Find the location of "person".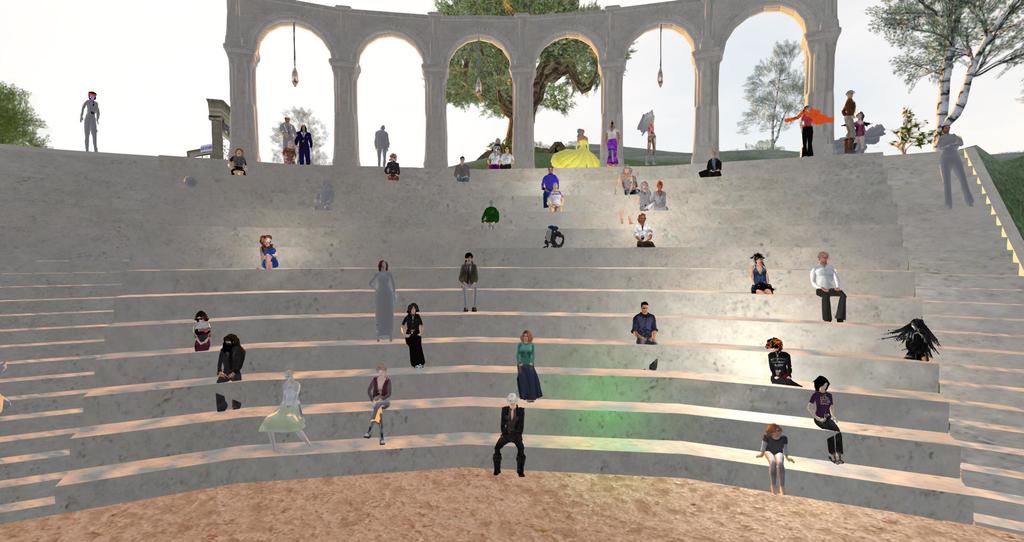
Location: box=[535, 168, 560, 204].
